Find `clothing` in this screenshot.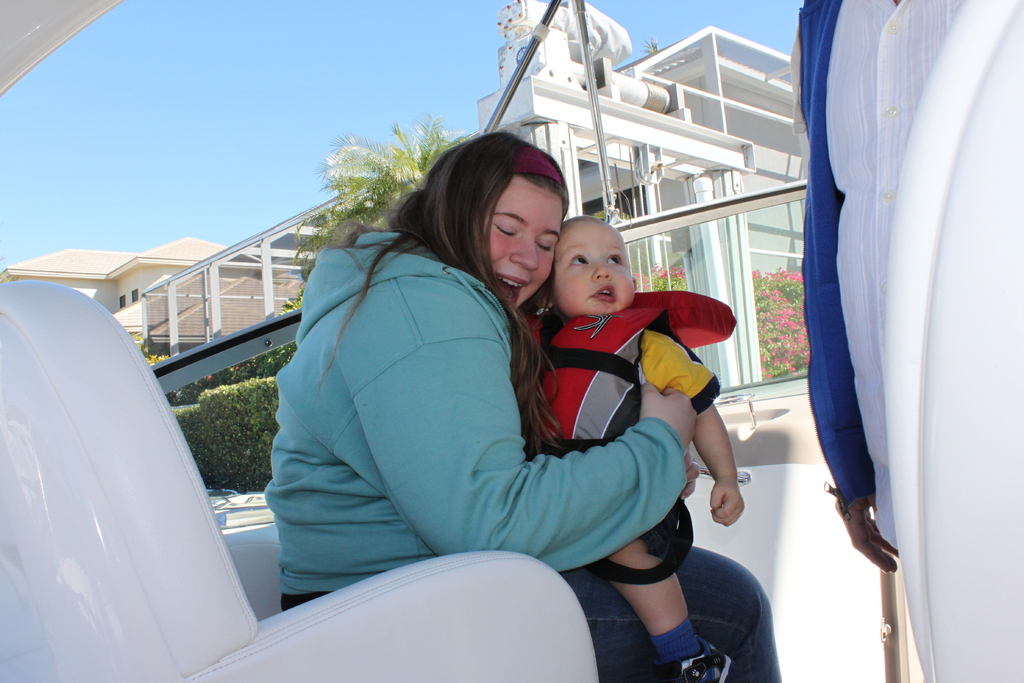
The bounding box for `clothing` is left=803, top=21, right=972, bottom=655.
